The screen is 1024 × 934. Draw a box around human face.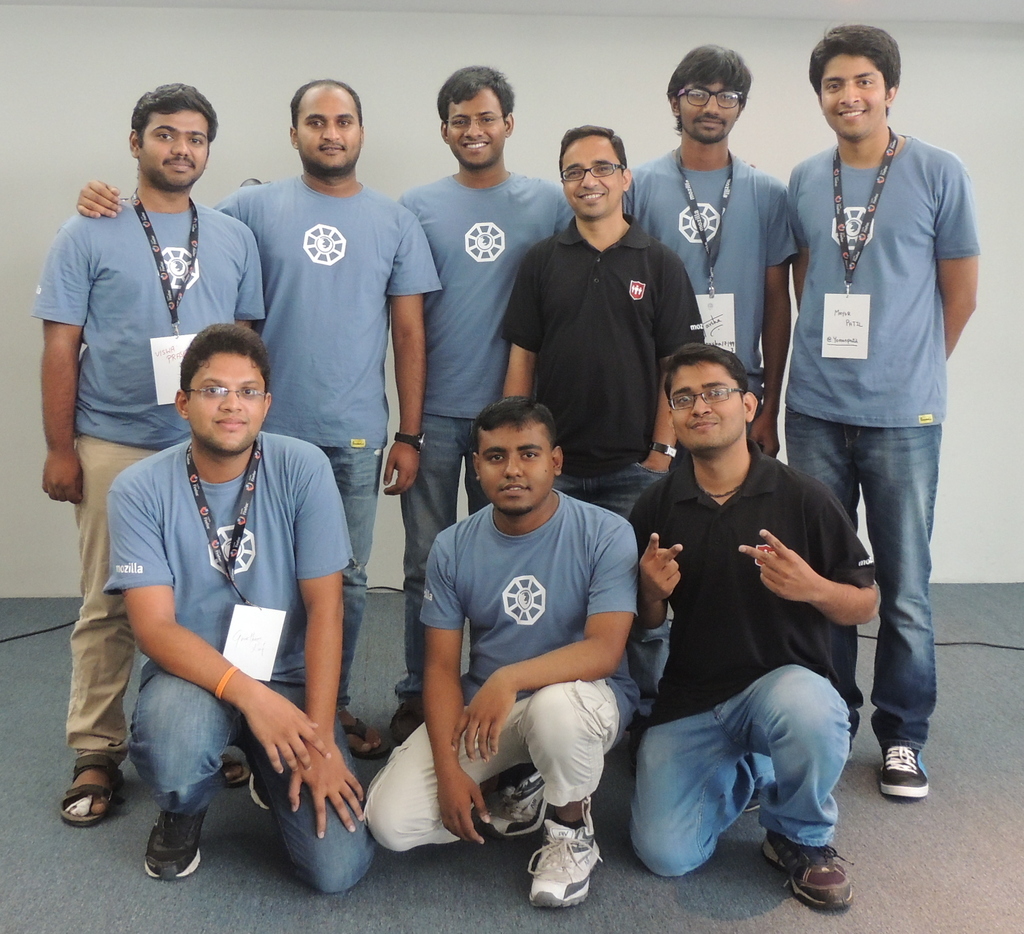
<box>681,76,737,143</box>.
